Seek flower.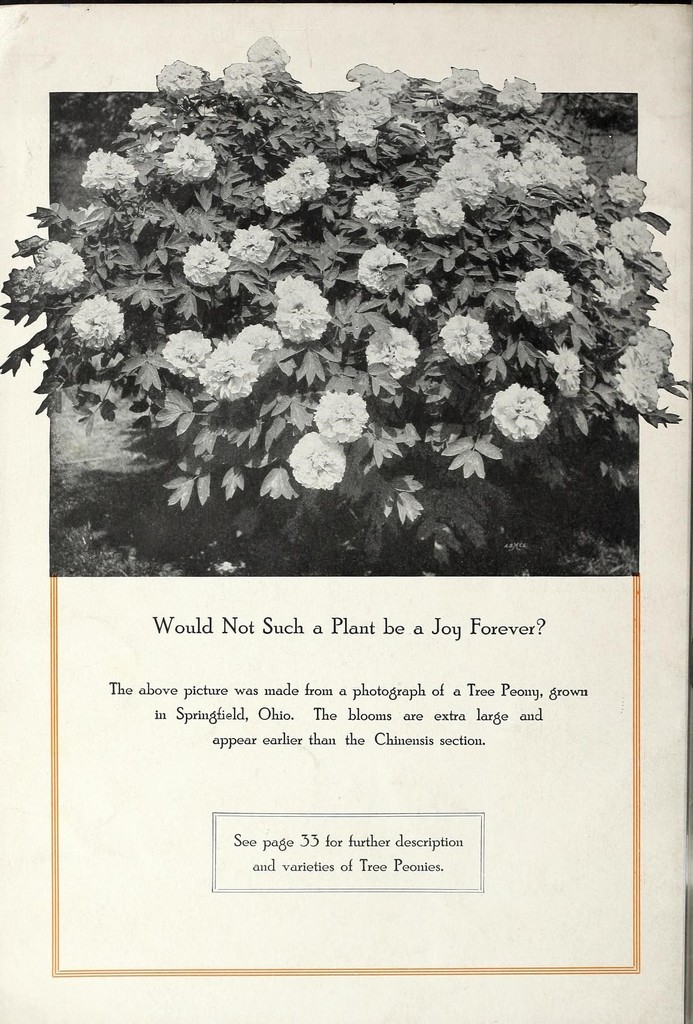
{"left": 364, "top": 326, "right": 420, "bottom": 378}.
